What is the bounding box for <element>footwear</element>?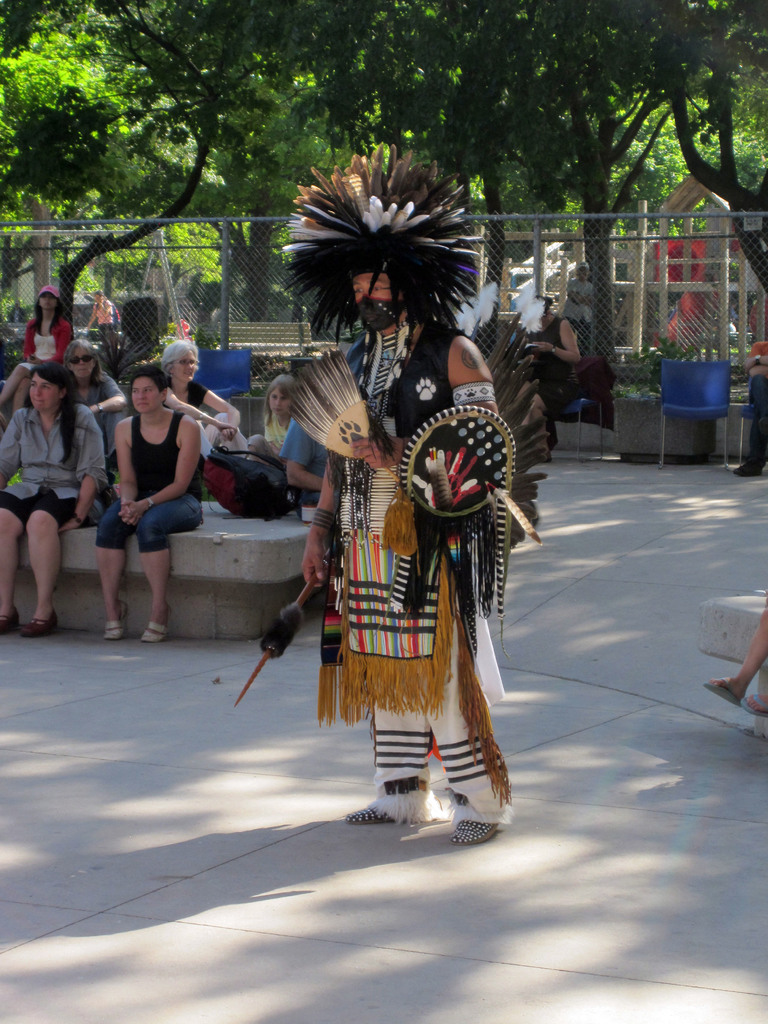
bbox=(751, 696, 767, 722).
